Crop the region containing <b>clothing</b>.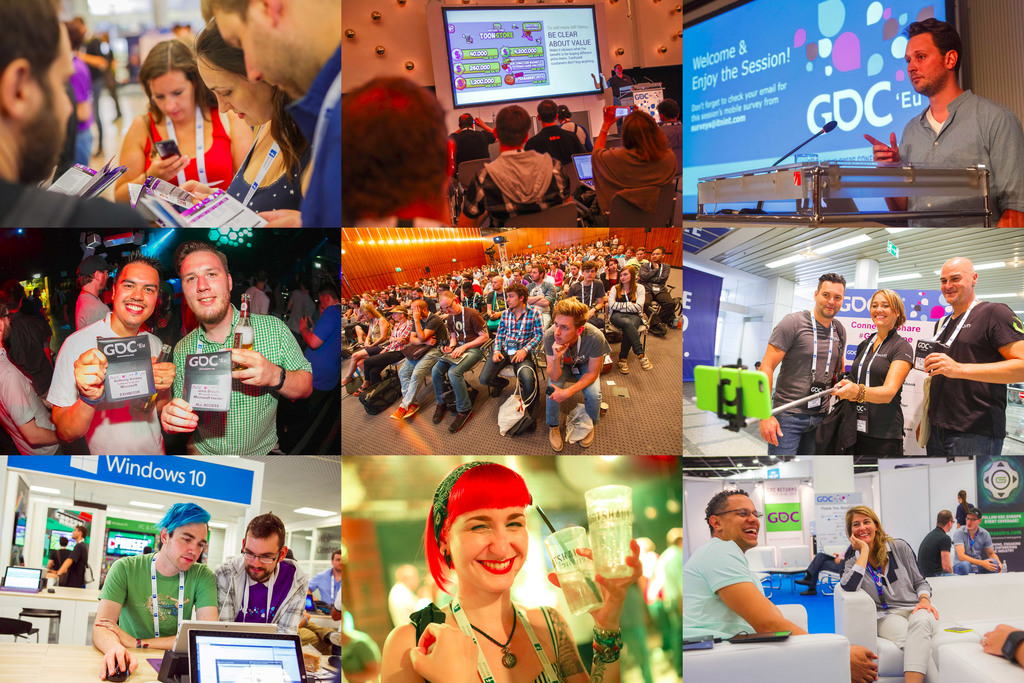
Crop region: [59,542,86,590].
